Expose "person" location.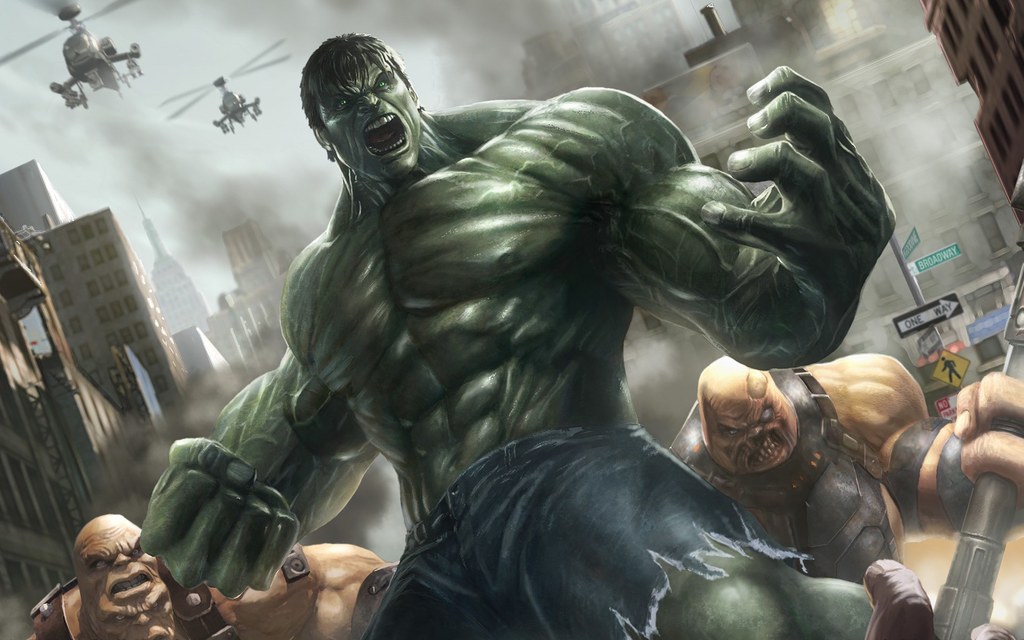
Exposed at left=863, top=559, right=1023, bottom=639.
